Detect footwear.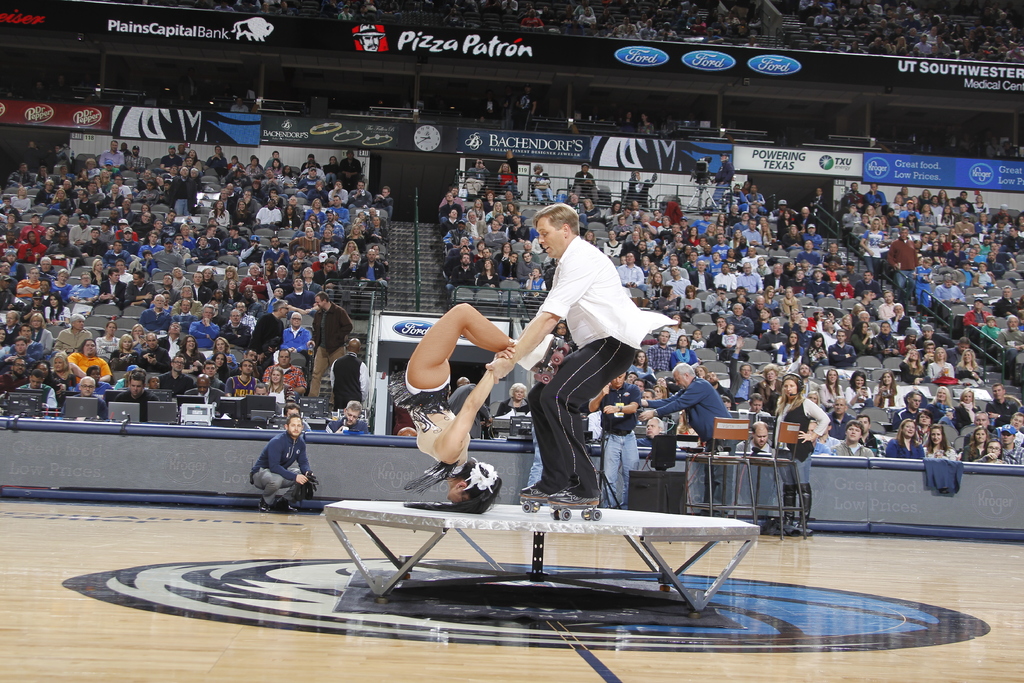
Detected at 520, 480, 573, 498.
